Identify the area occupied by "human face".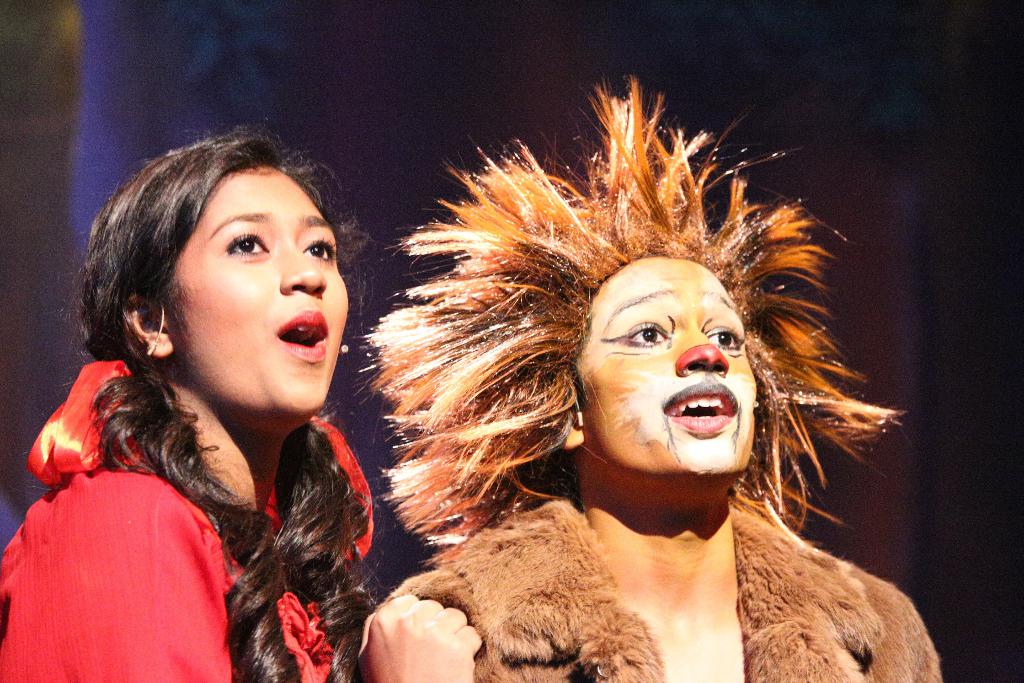
Area: Rect(172, 167, 352, 416).
